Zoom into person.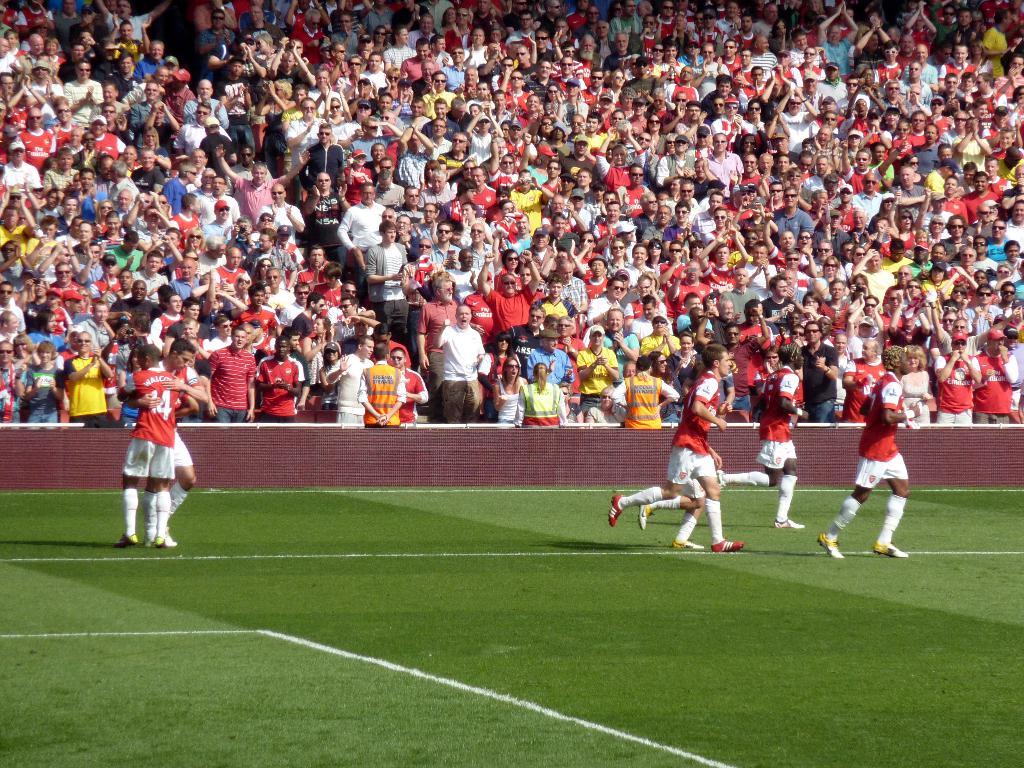
Zoom target: box(821, 345, 920, 558).
